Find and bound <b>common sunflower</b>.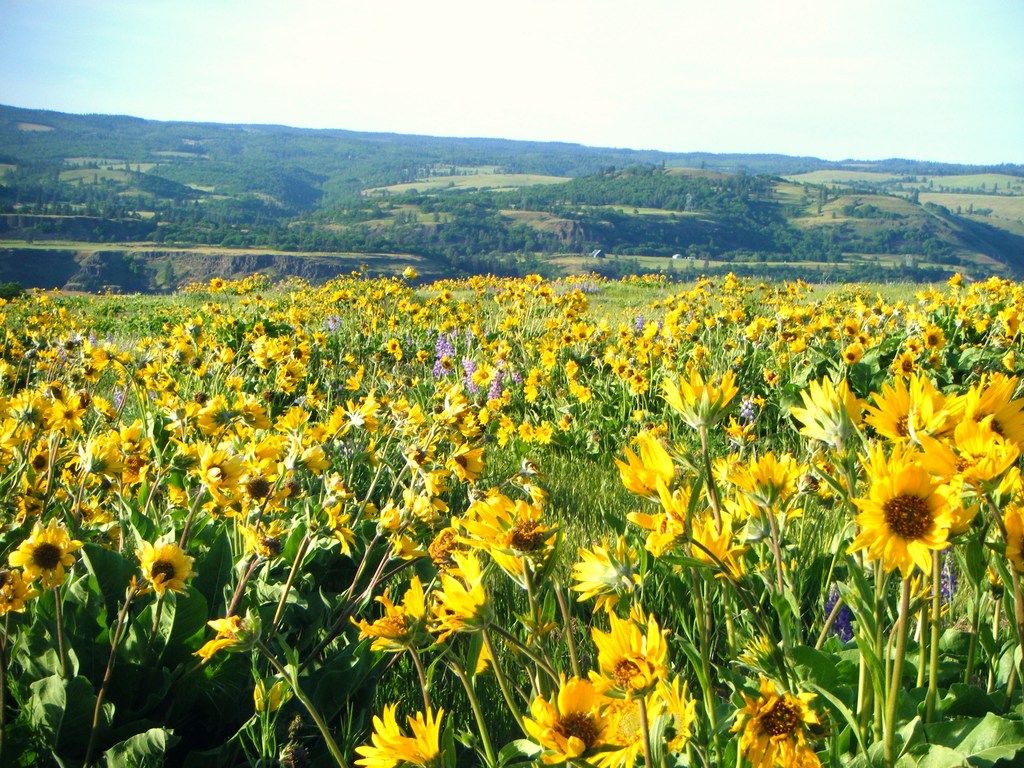
Bound: (369, 582, 420, 646).
